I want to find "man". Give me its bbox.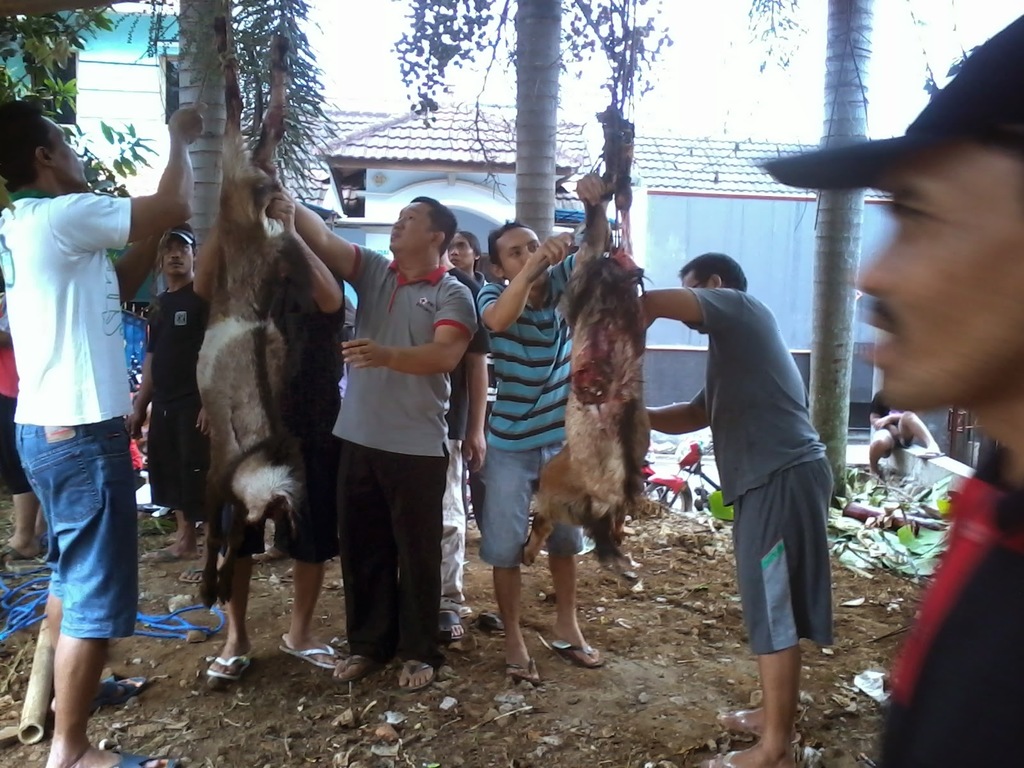
473 171 612 687.
